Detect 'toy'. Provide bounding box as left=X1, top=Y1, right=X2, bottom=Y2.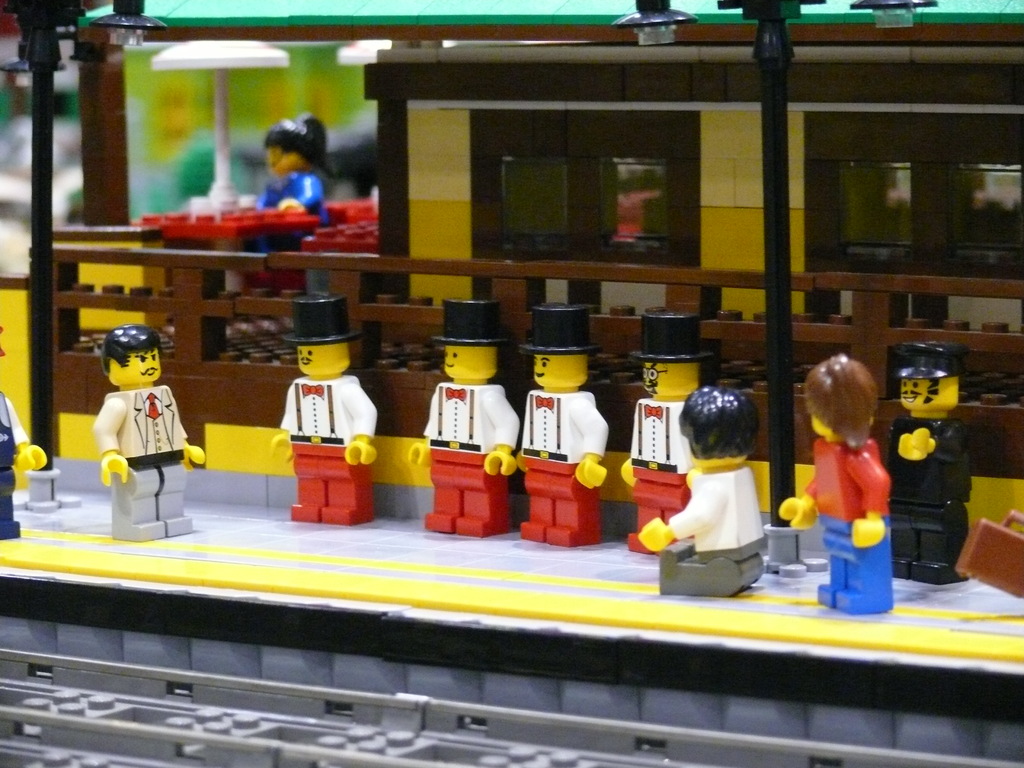
left=953, top=510, right=1023, bottom=608.
